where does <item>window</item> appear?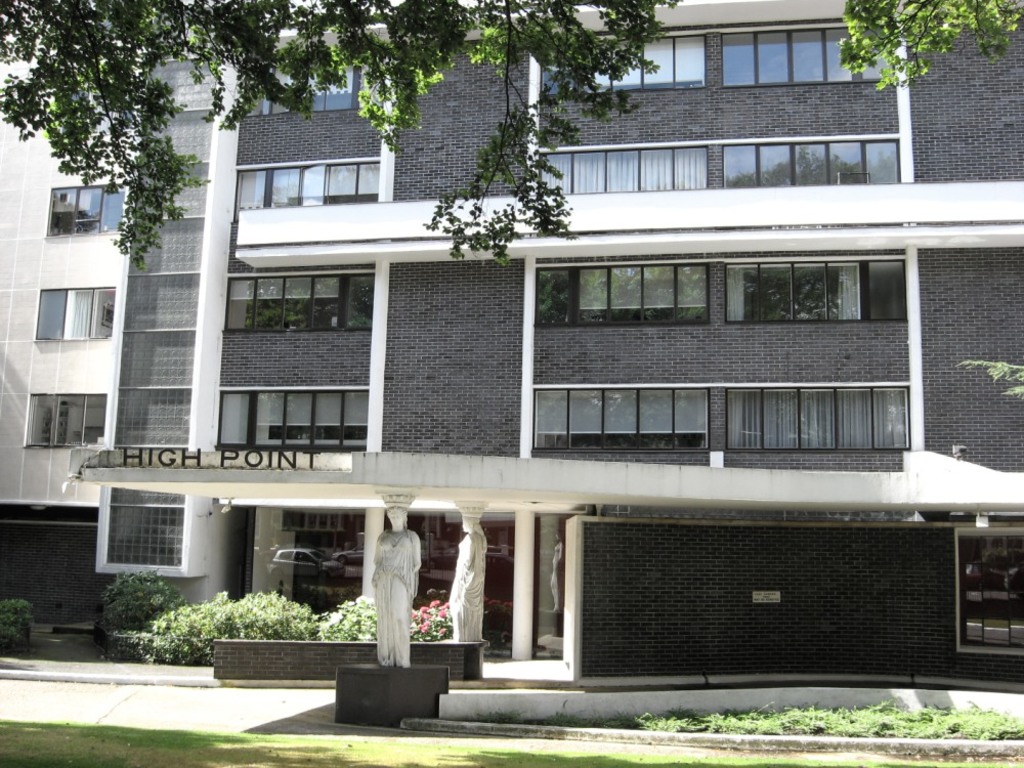
Appears at {"x1": 722, "y1": 377, "x2": 908, "y2": 454}.
